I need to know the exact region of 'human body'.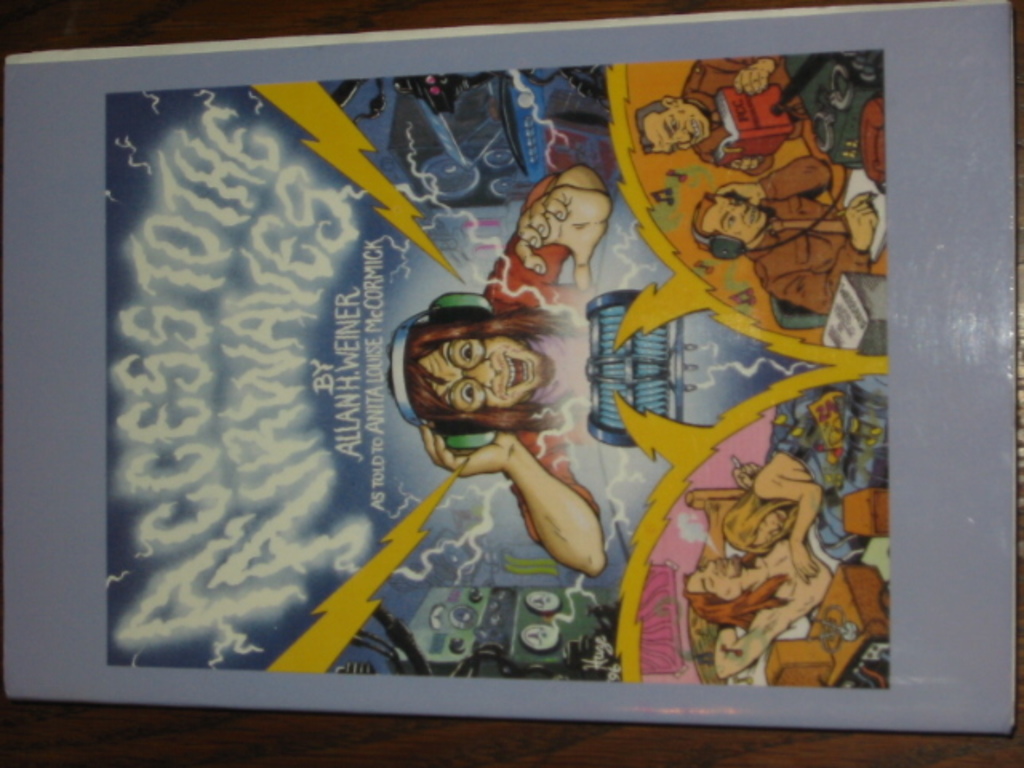
Region: box(722, 389, 853, 582).
